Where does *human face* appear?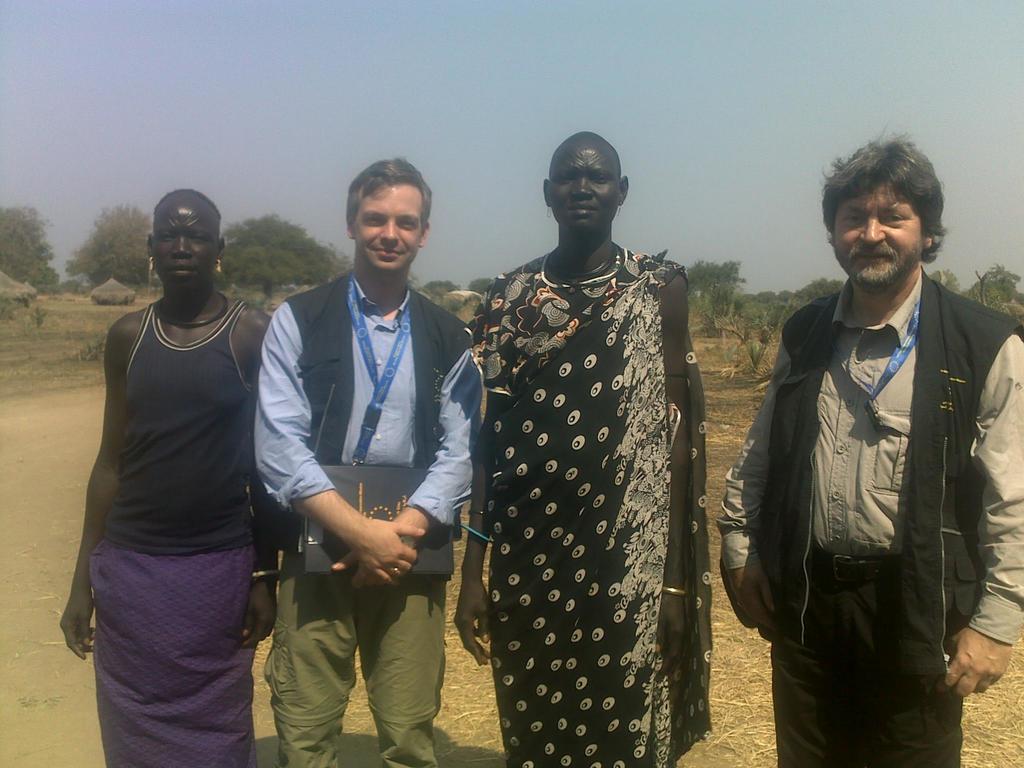
Appears at <region>830, 182, 924, 297</region>.
